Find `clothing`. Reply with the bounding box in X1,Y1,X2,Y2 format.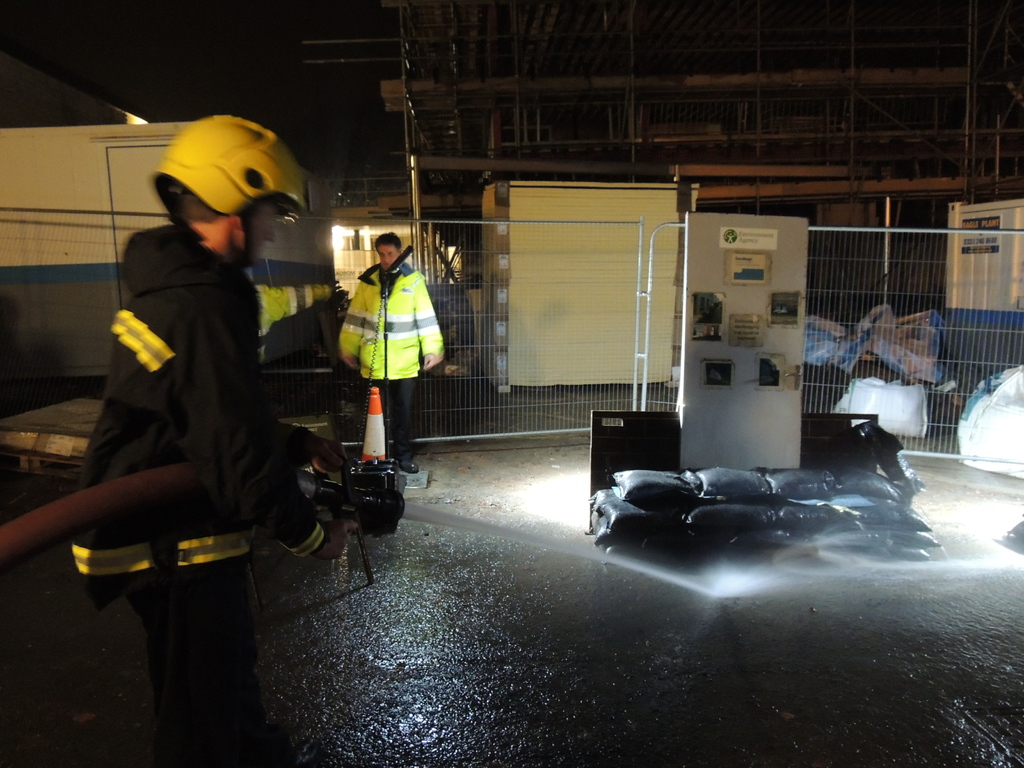
342,262,447,465.
